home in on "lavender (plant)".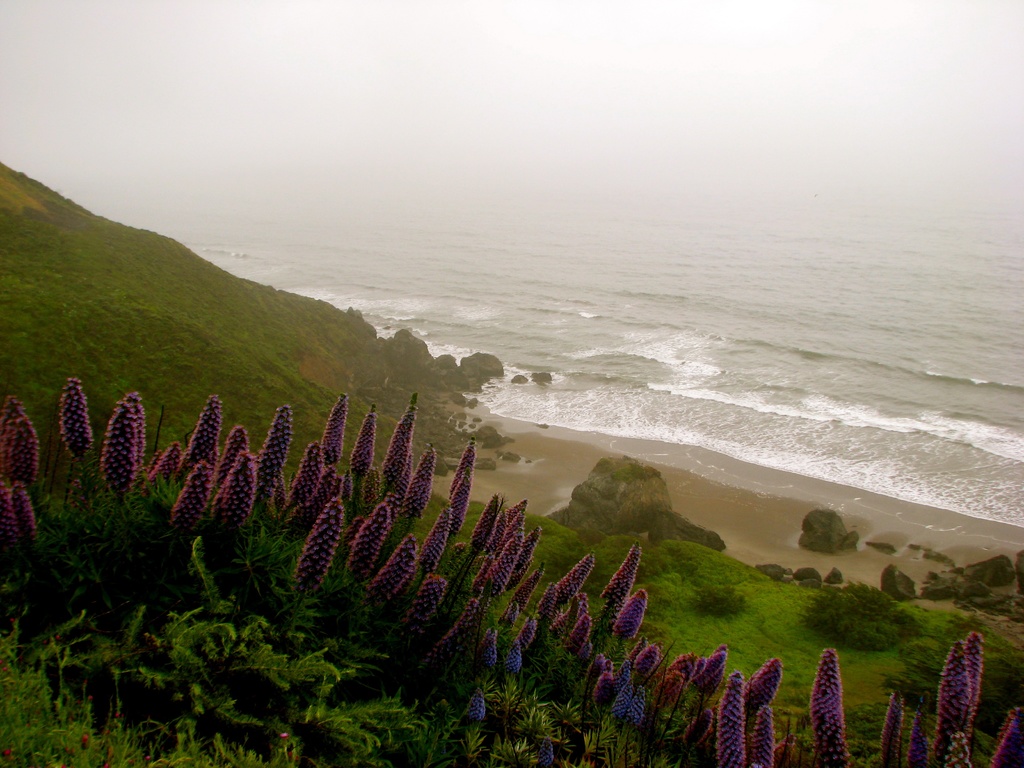
Homed in at [x1=323, y1=395, x2=351, y2=467].
